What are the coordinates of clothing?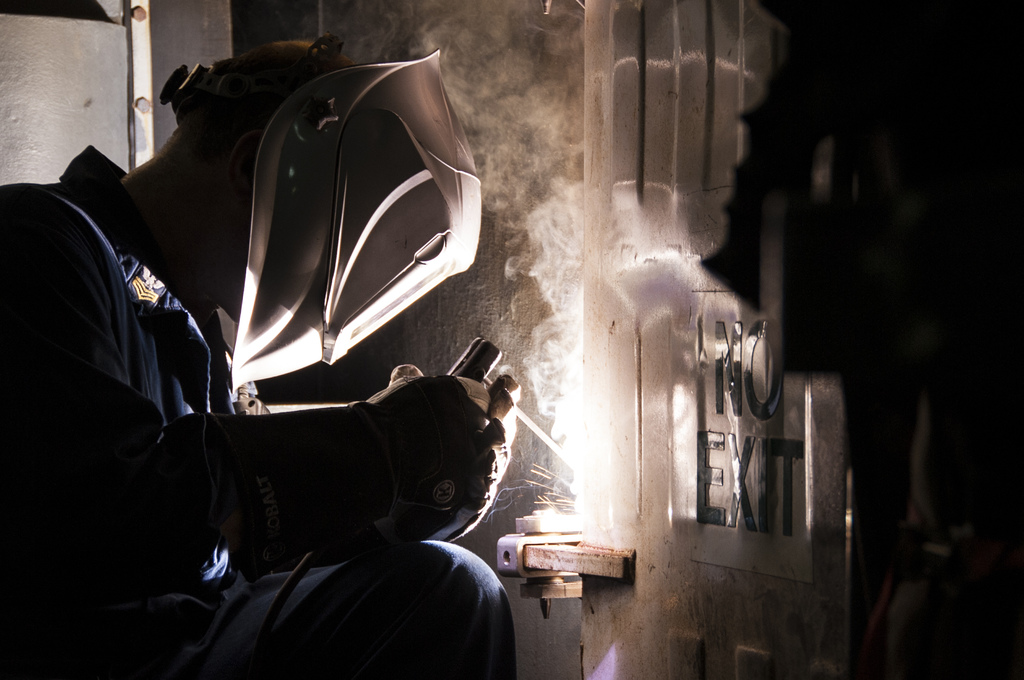
detection(1, 140, 528, 679).
